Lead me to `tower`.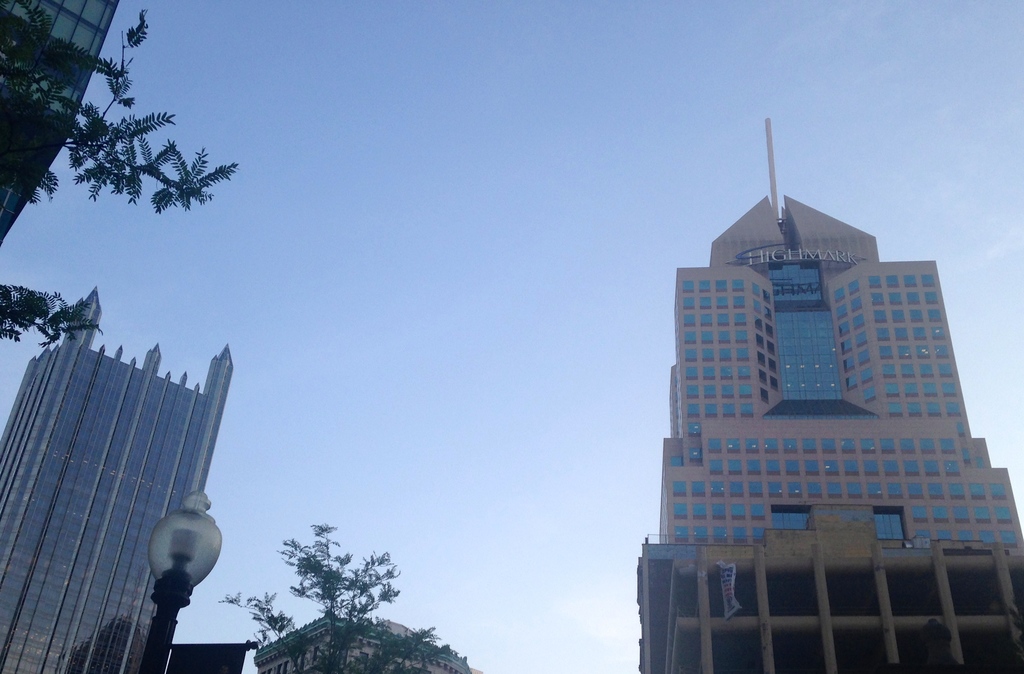
Lead to bbox(637, 116, 1023, 673).
